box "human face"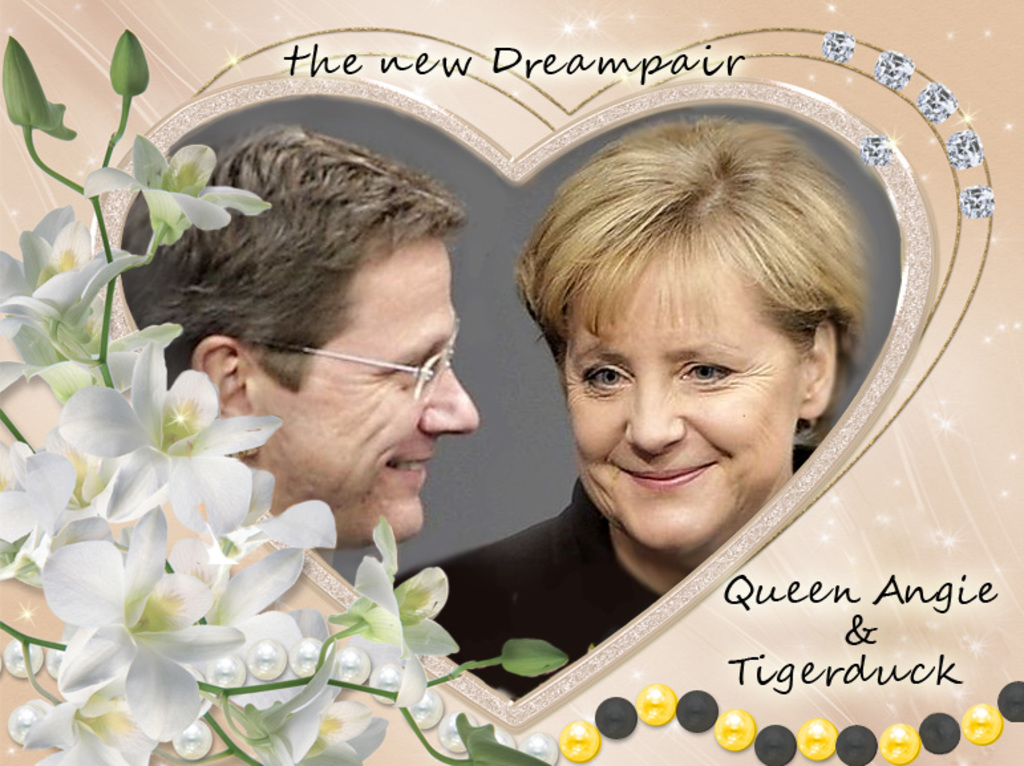
[left=563, top=224, right=798, bottom=556]
